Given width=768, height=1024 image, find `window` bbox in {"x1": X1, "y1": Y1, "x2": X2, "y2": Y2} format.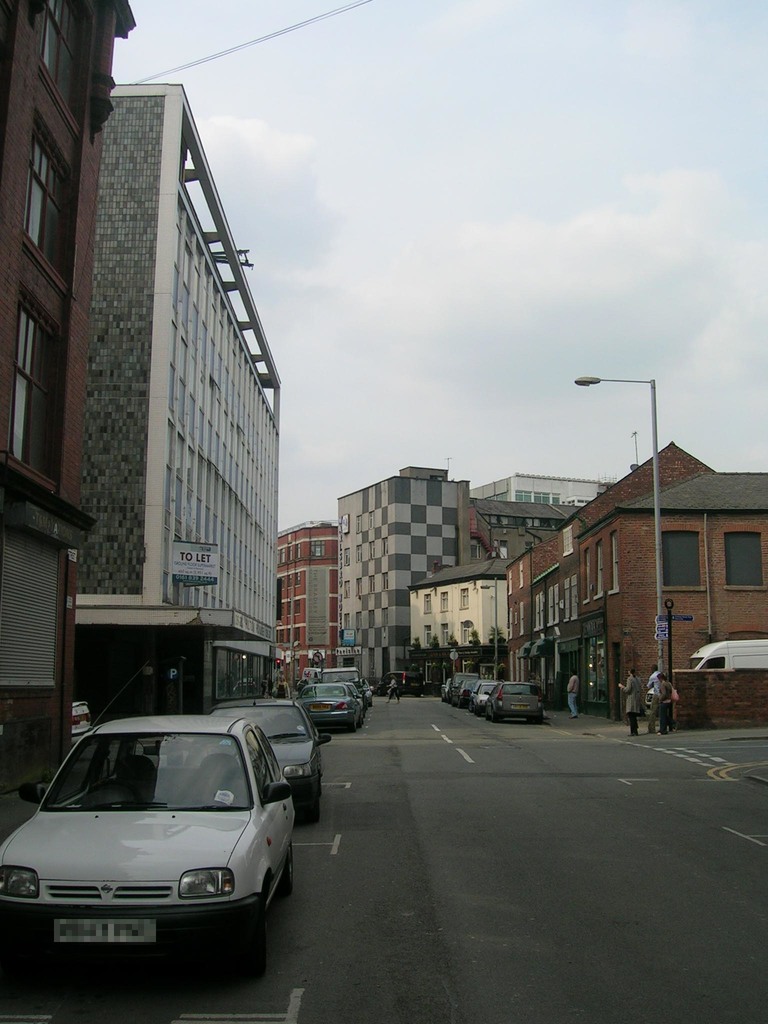
{"x1": 352, "y1": 609, "x2": 363, "y2": 630}.
